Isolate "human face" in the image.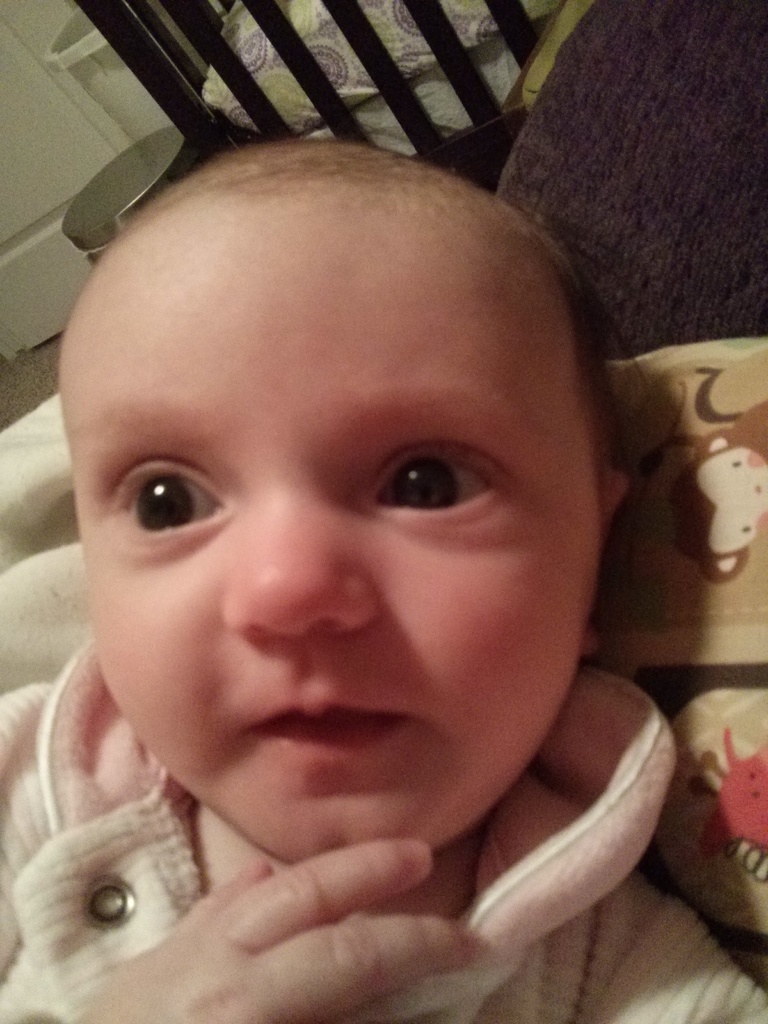
Isolated region: bbox=[60, 194, 604, 869].
